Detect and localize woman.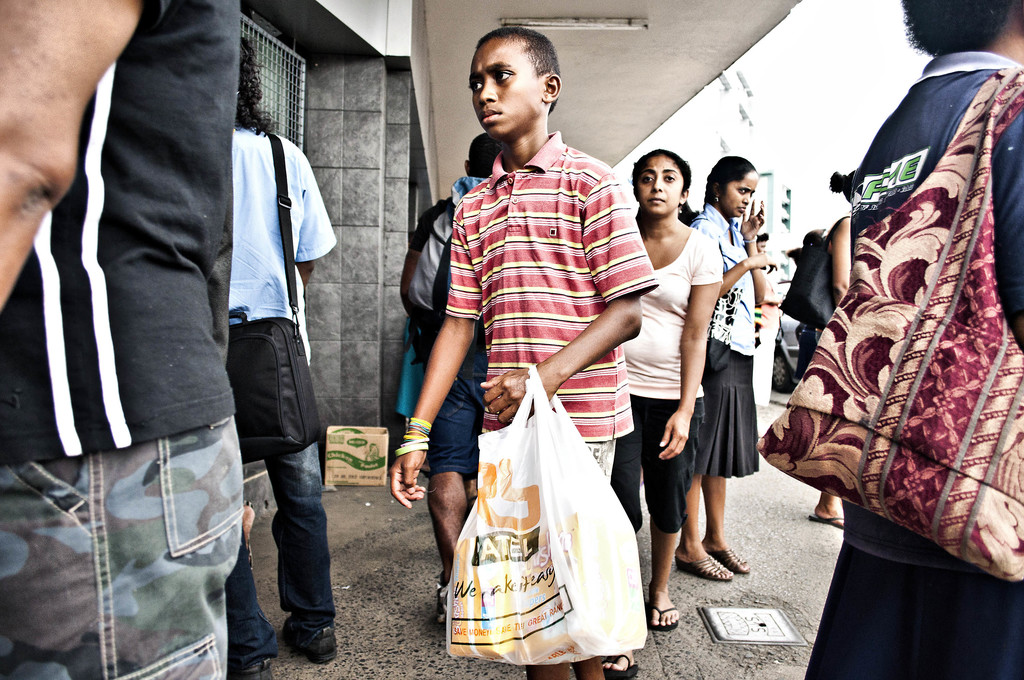
Localized at crop(684, 148, 781, 577).
